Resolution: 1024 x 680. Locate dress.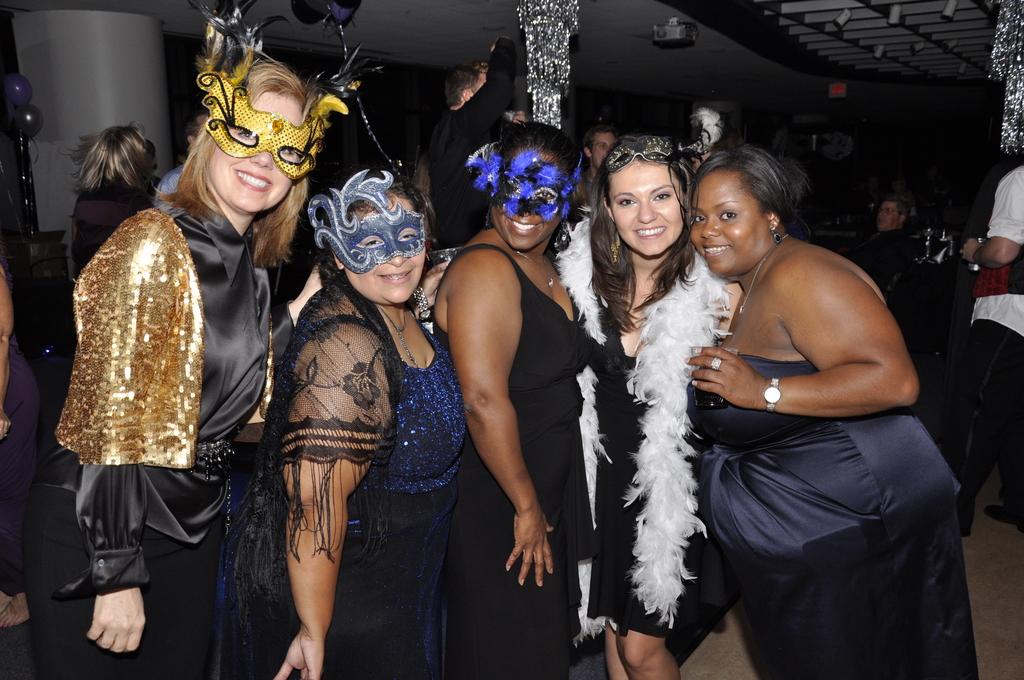
pyautogui.locateOnScreen(445, 245, 580, 679).
